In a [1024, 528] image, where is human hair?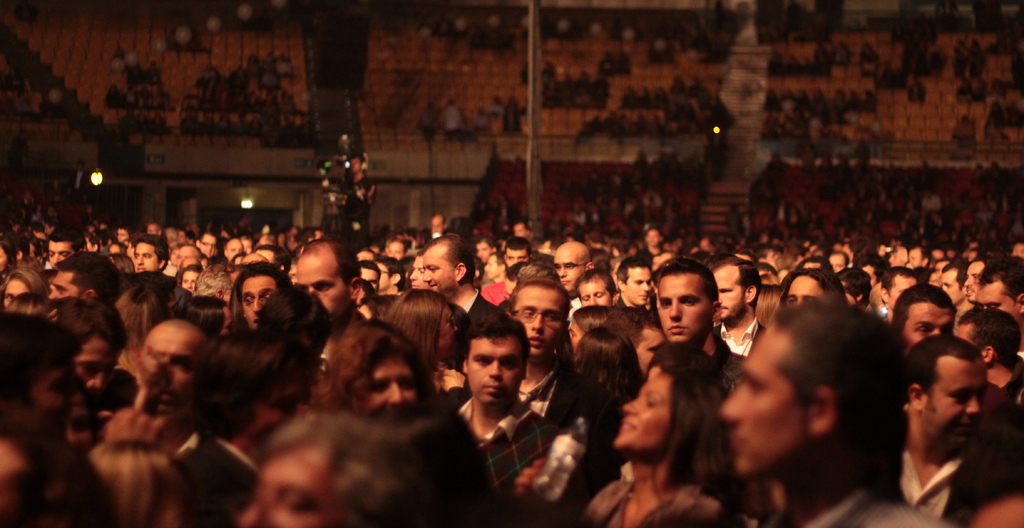
Rect(943, 257, 973, 293).
